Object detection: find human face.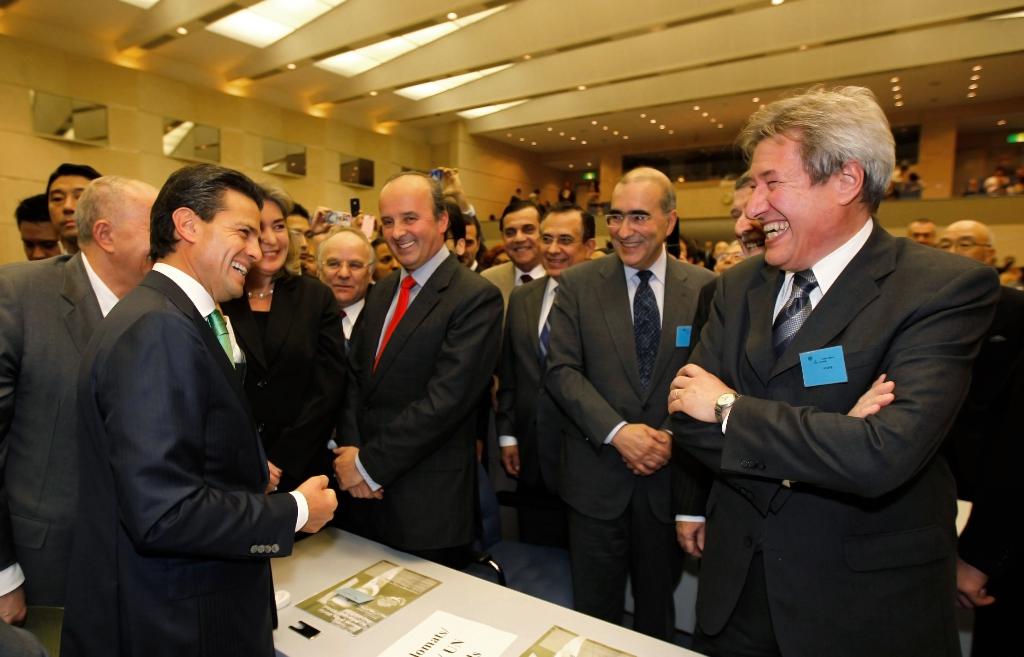
{"x1": 608, "y1": 191, "x2": 668, "y2": 267}.
